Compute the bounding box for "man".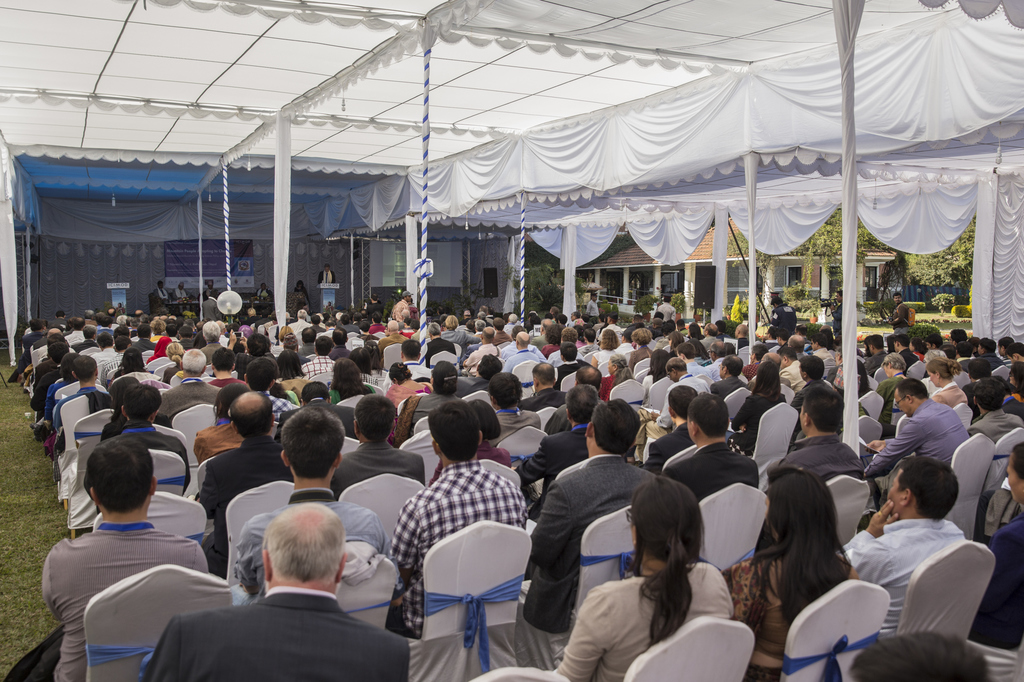
select_region(75, 327, 98, 352).
